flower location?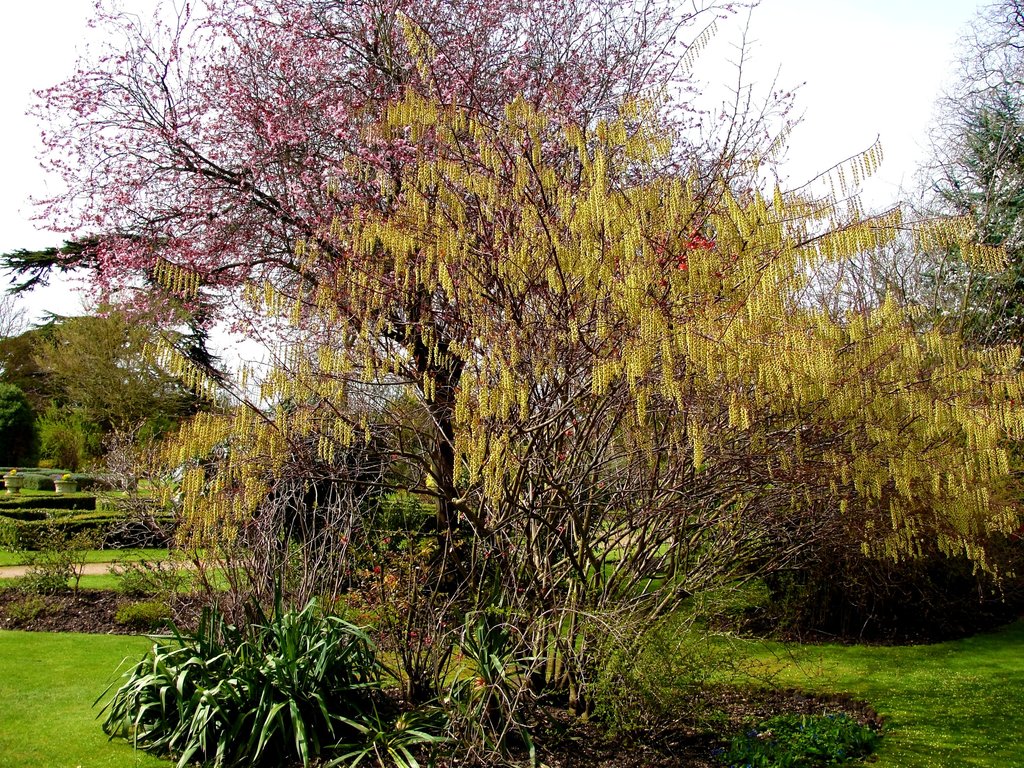
x1=612, y1=346, x2=619, y2=356
